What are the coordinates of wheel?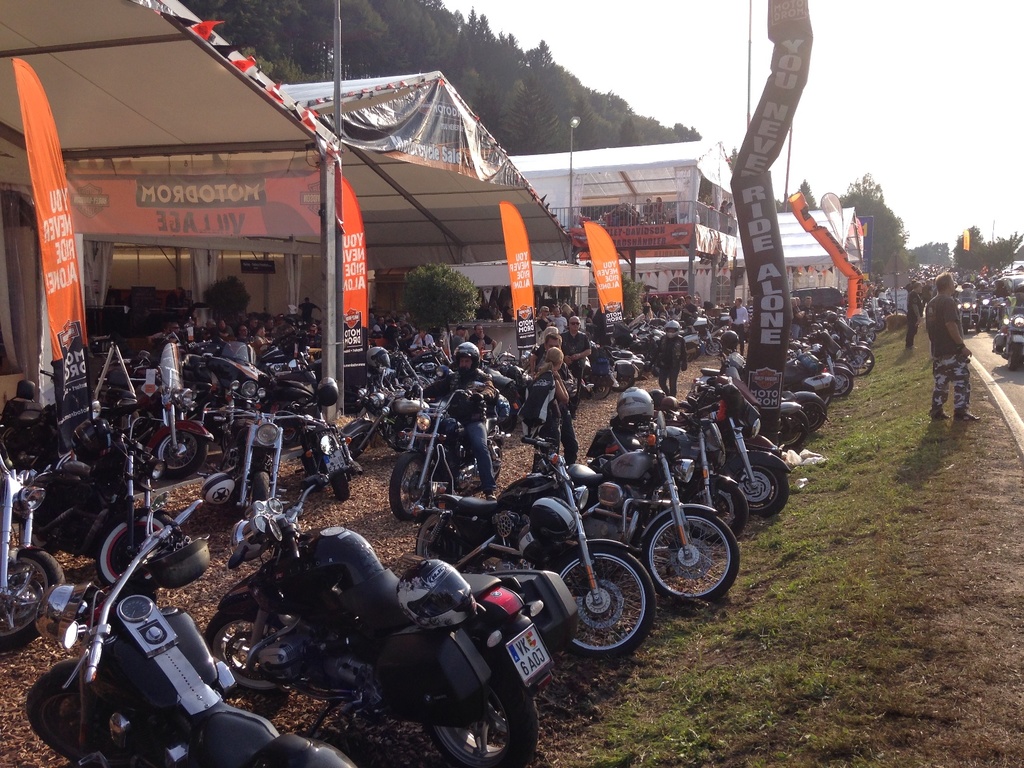
locate(981, 312, 988, 328).
